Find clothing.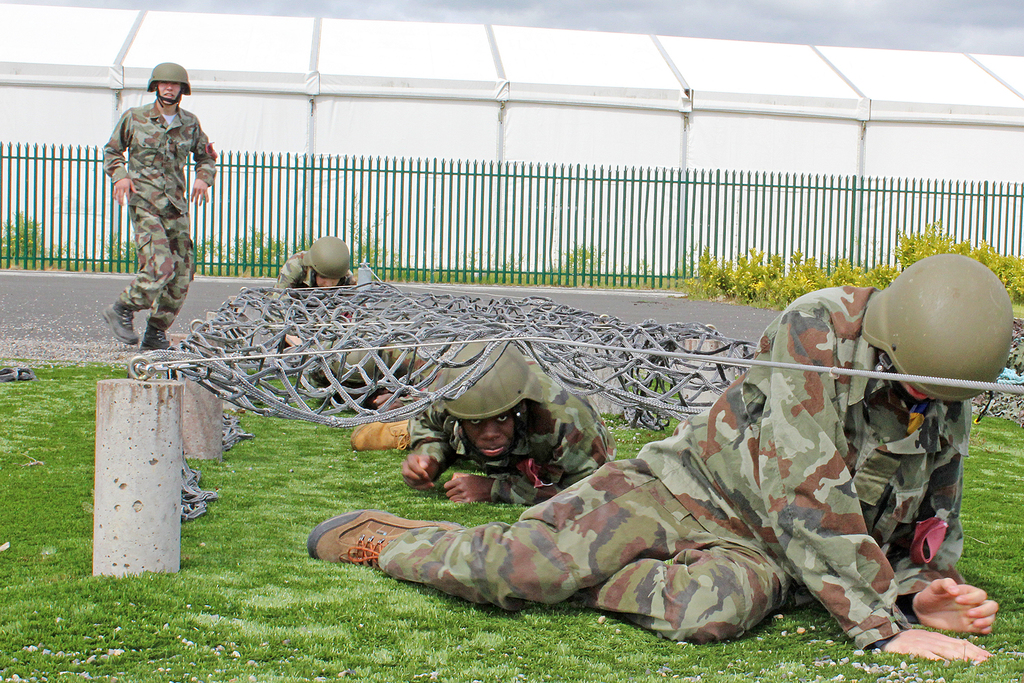
[left=280, top=251, right=360, bottom=286].
